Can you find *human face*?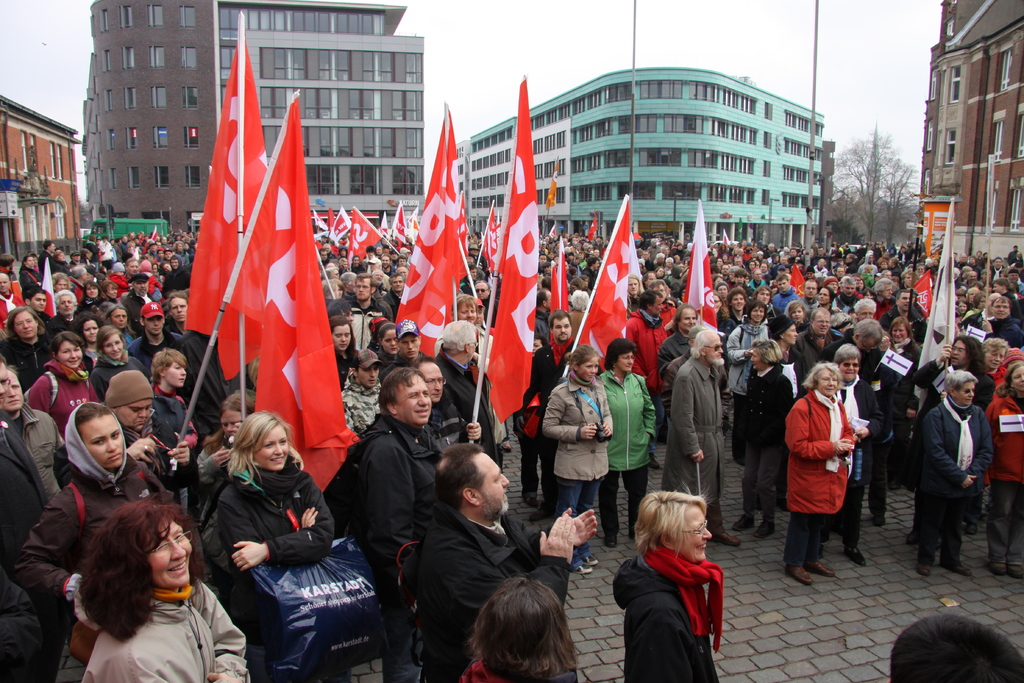
Yes, bounding box: (x1=83, y1=284, x2=98, y2=299).
